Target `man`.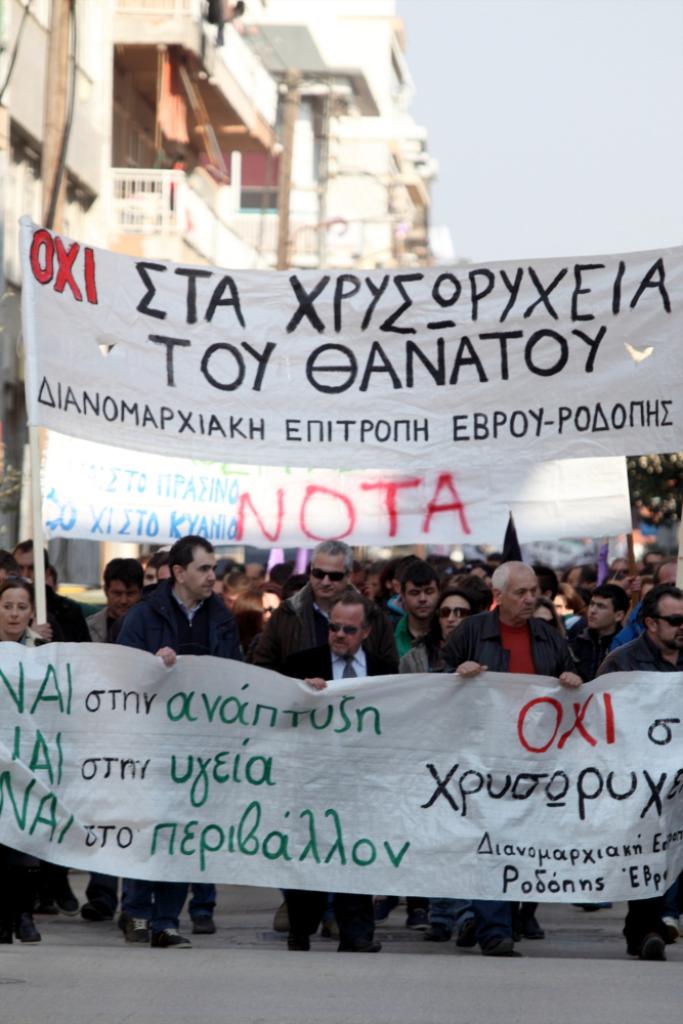
Target region: (13,538,90,643).
